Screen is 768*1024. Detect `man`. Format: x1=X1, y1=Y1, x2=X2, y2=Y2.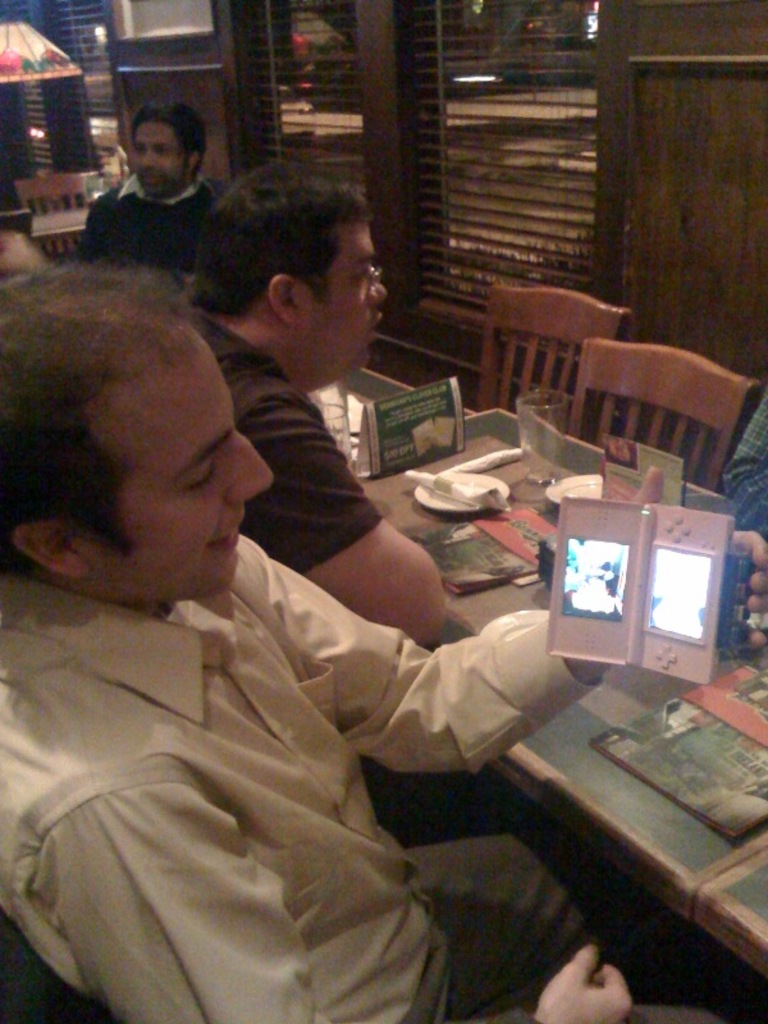
x1=67, y1=96, x2=228, y2=273.
